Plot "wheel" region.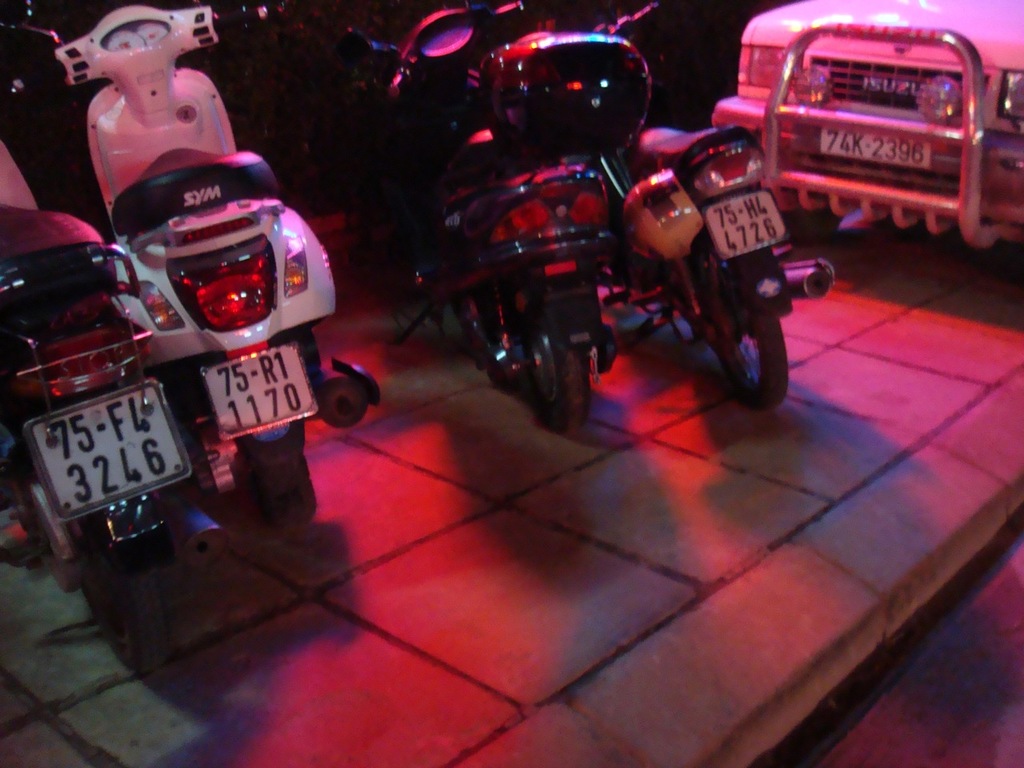
Plotted at [left=238, top=422, right=326, bottom=538].
